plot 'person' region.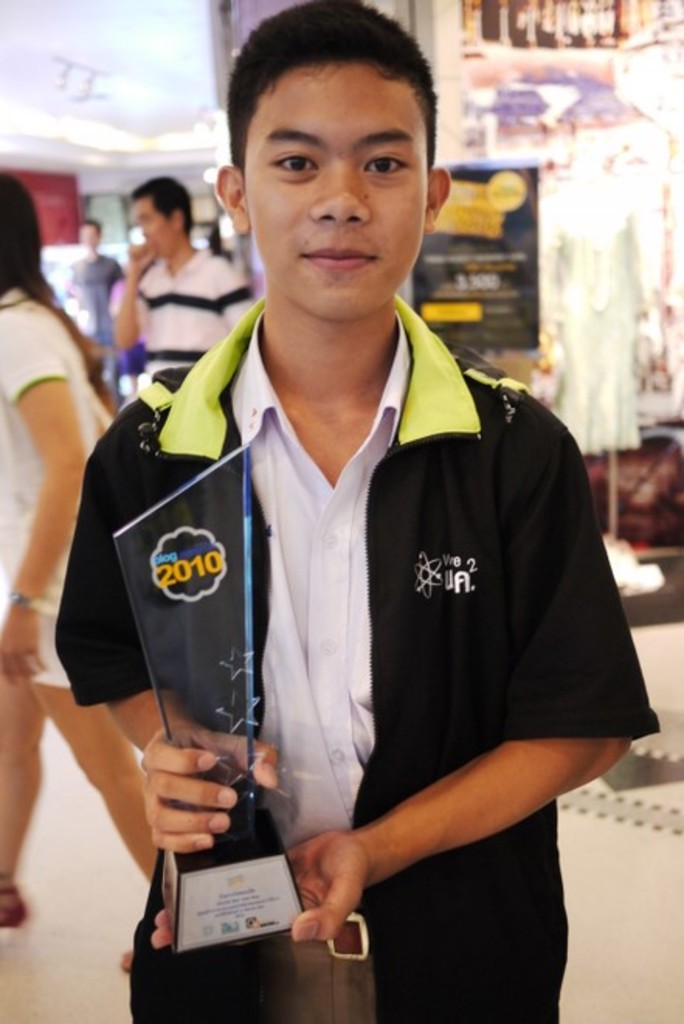
Plotted at x1=60, y1=217, x2=127, y2=394.
